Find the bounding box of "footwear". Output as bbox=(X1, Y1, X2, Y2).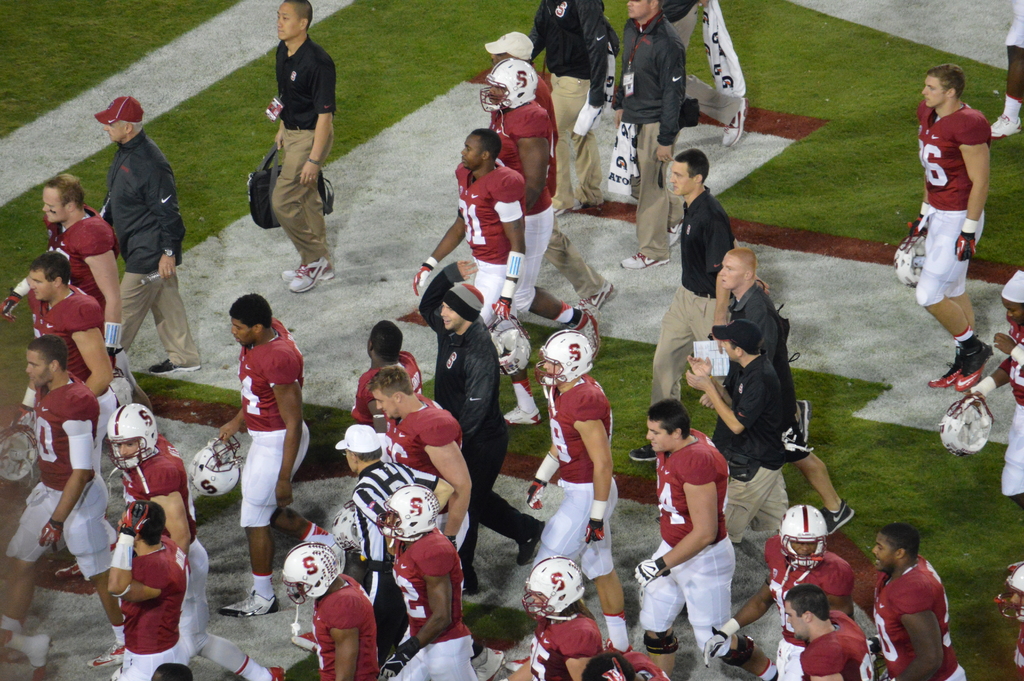
bbox=(29, 636, 51, 680).
